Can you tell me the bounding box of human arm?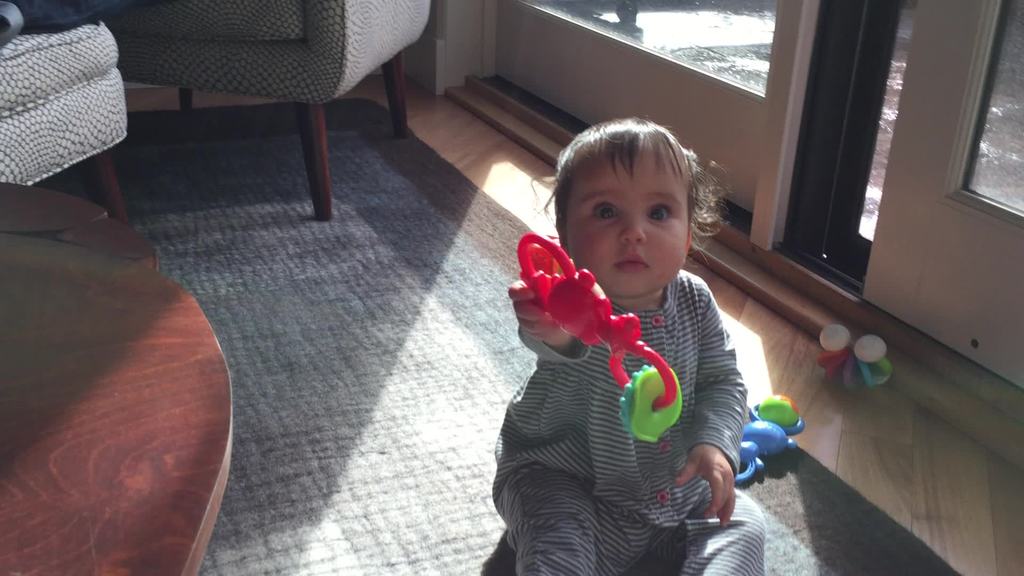
{"left": 668, "top": 292, "right": 748, "bottom": 515}.
